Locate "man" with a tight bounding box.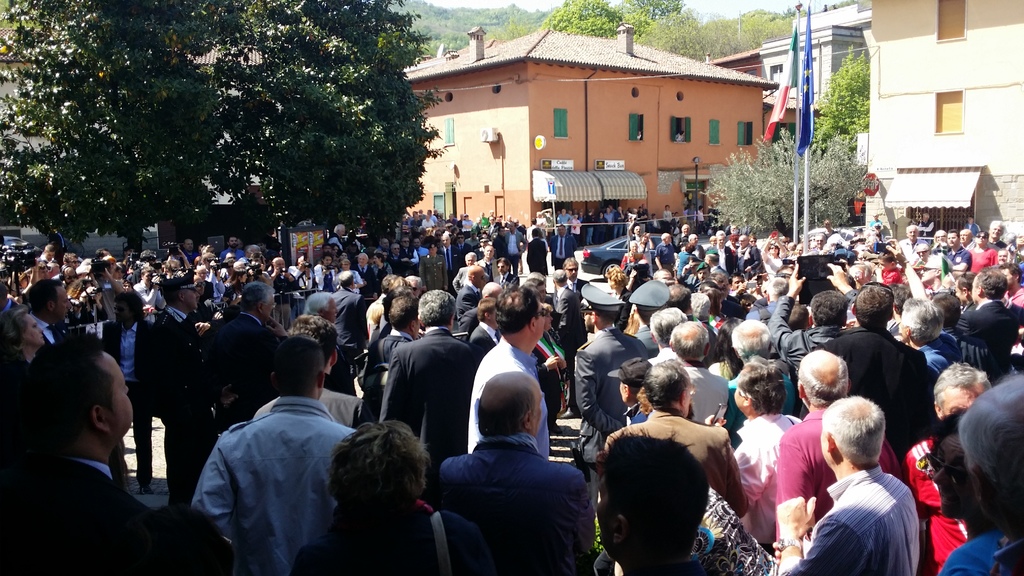
0:337:164:575.
